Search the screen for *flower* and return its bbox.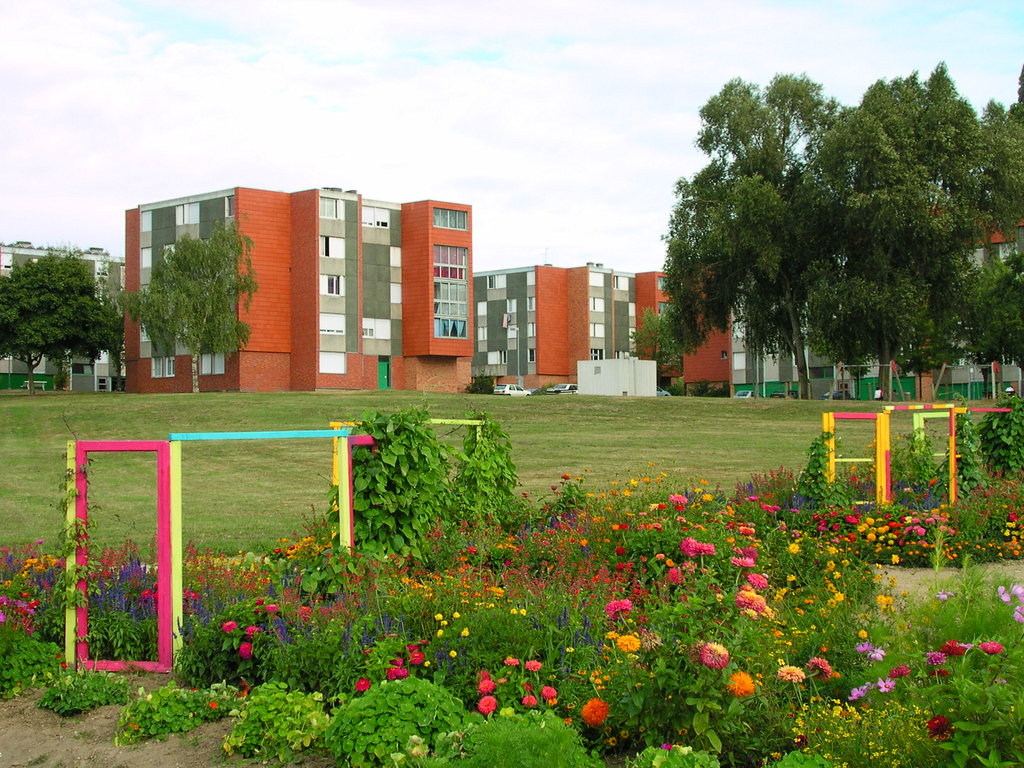
Found: [x1=941, y1=637, x2=966, y2=658].
